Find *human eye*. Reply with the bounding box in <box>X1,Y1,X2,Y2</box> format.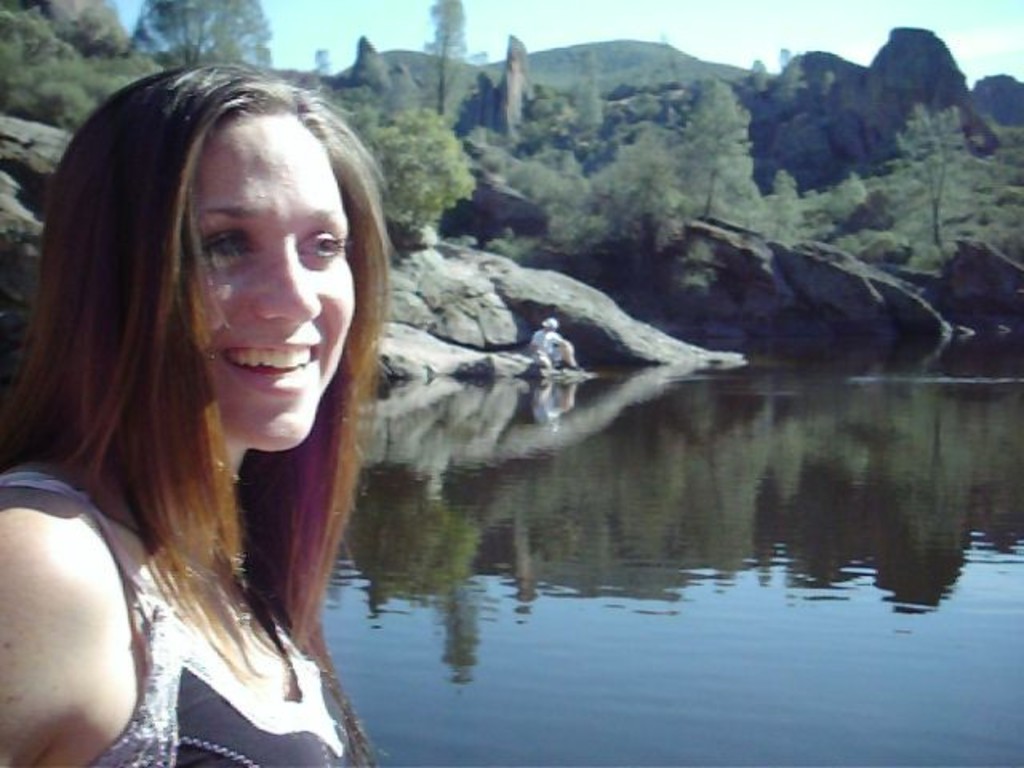
<box>203,226,256,262</box>.
